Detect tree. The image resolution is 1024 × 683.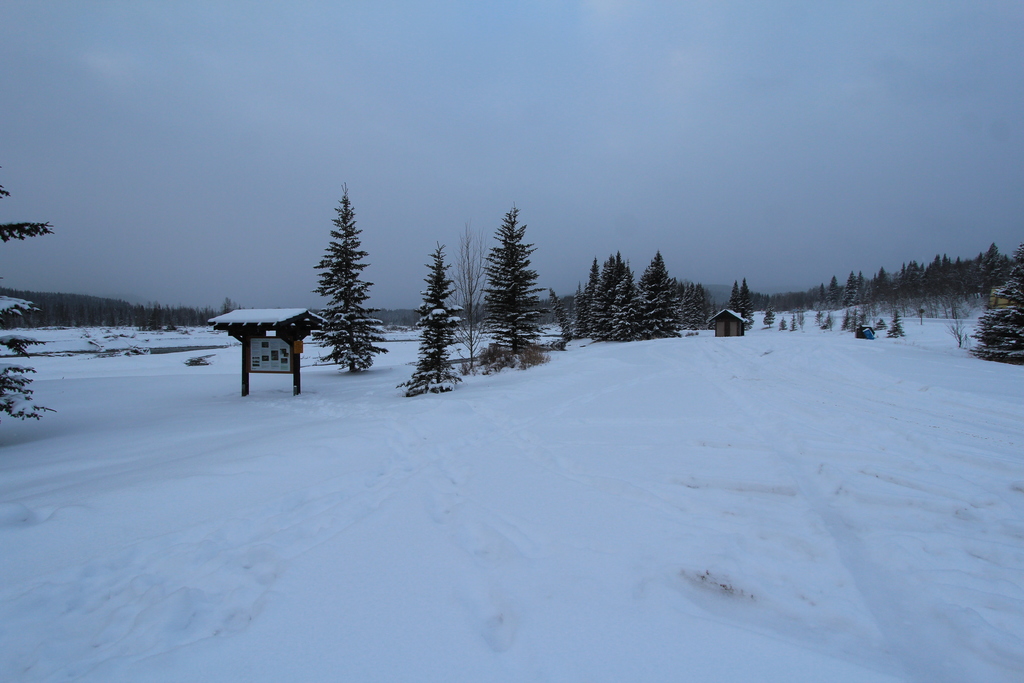
BBox(0, 183, 60, 420).
